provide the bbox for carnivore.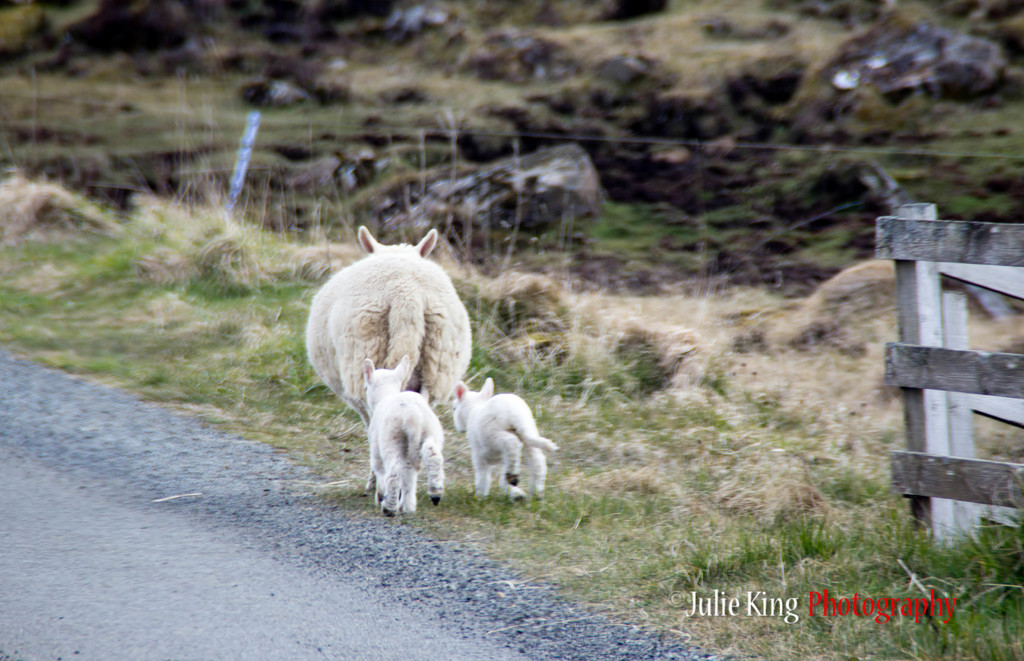
box(456, 380, 566, 498).
